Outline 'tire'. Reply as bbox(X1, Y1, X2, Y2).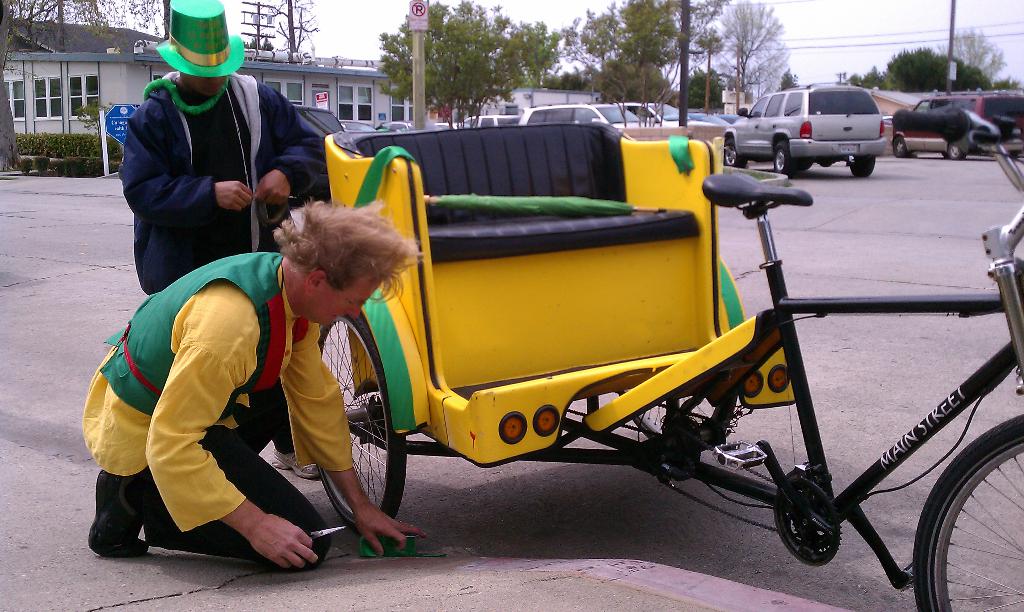
bbox(906, 415, 1023, 611).
